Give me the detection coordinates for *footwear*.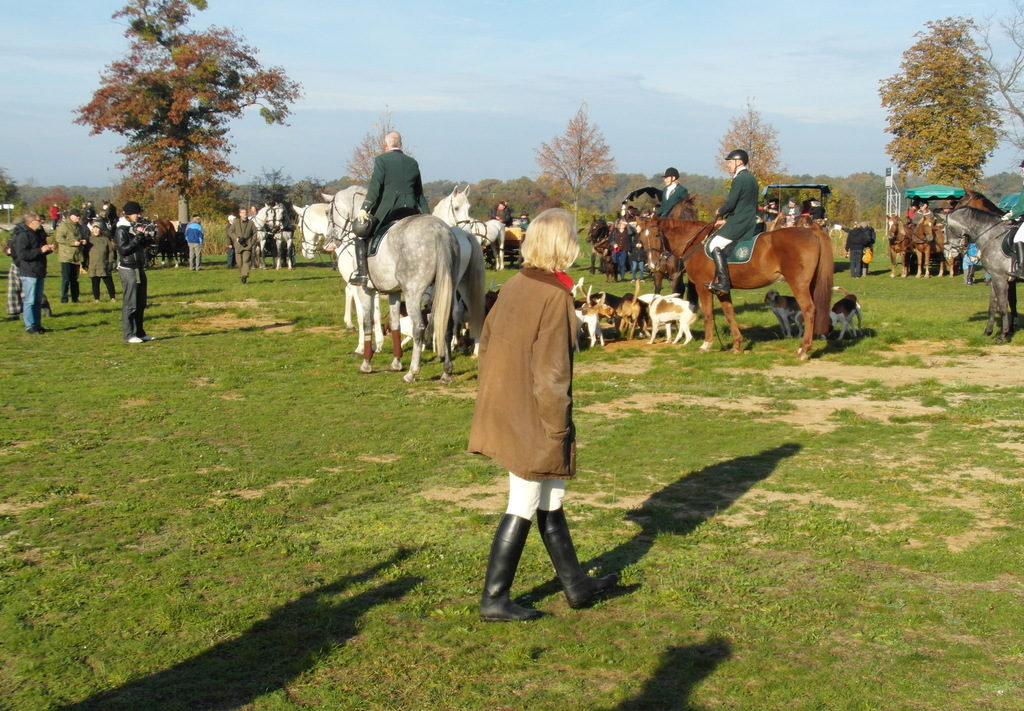
left=131, top=336, right=145, bottom=345.
